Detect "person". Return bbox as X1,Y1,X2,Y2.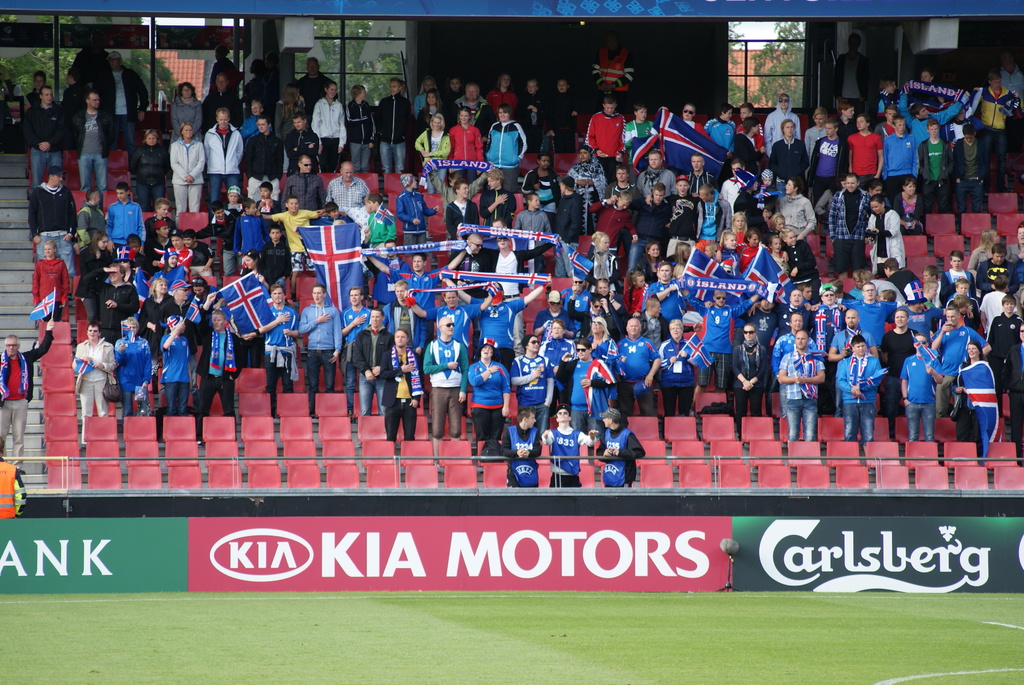
877,114,930,194.
